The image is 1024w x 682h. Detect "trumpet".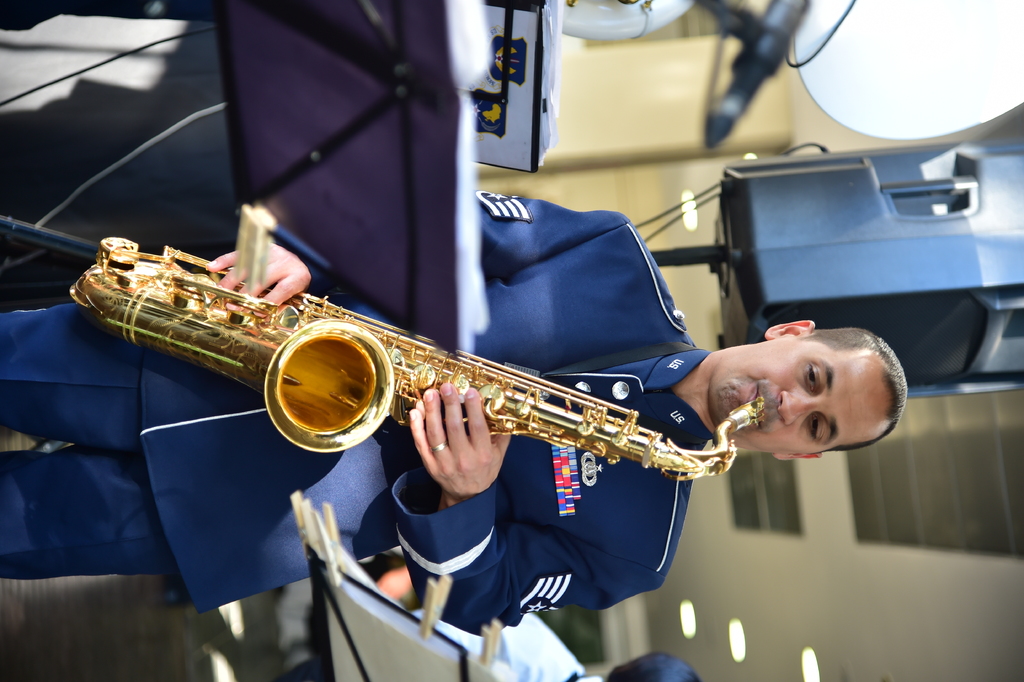
Detection: bbox=[75, 222, 828, 532].
